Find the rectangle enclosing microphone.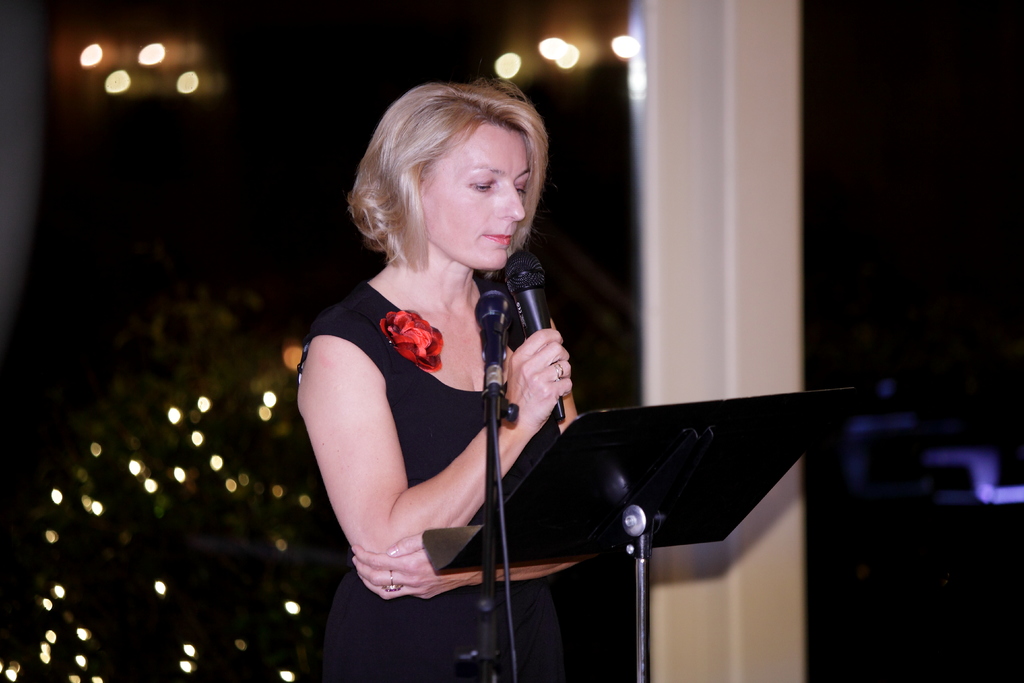
x1=473, y1=289, x2=516, y2=393.
